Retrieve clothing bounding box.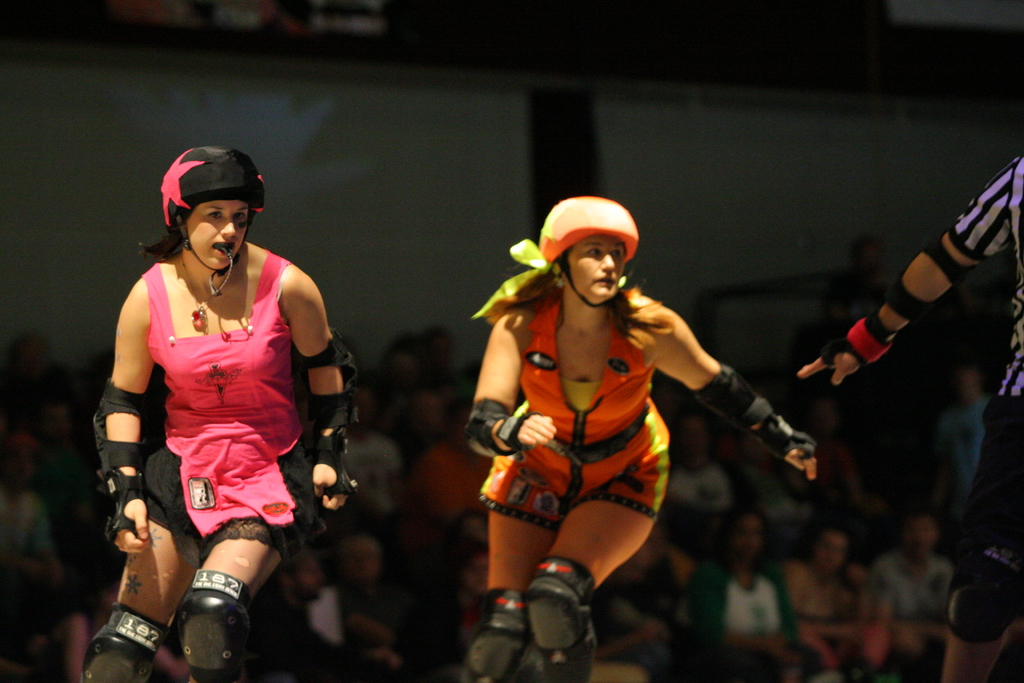
Bounding box: left=480, top=288, right=670, bottom=525.
